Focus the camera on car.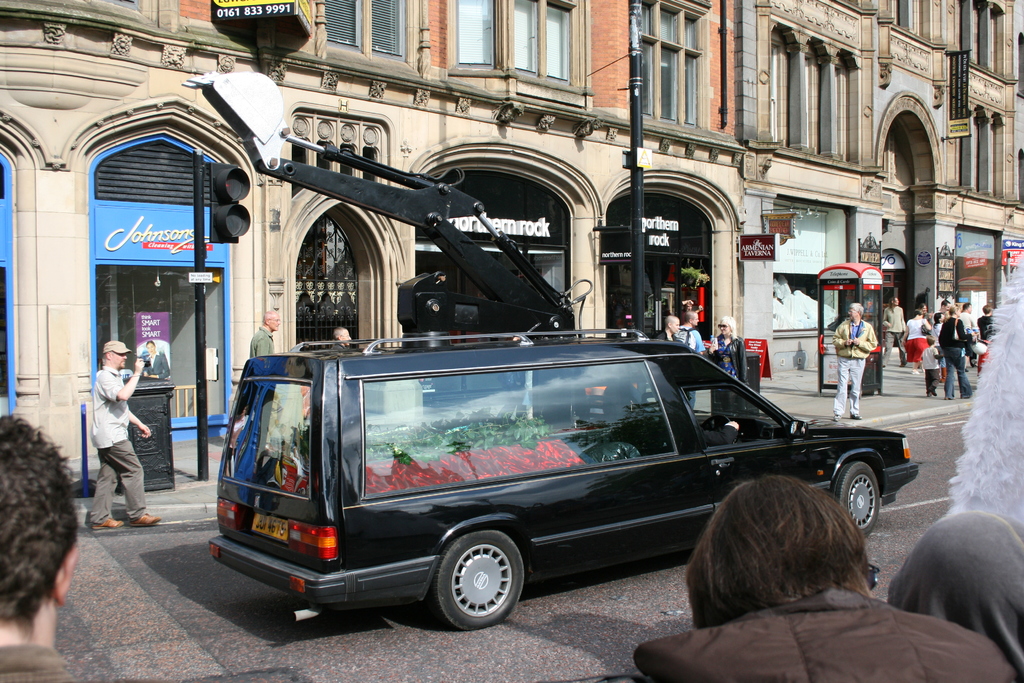
Focus region: (207,325,918,632).
